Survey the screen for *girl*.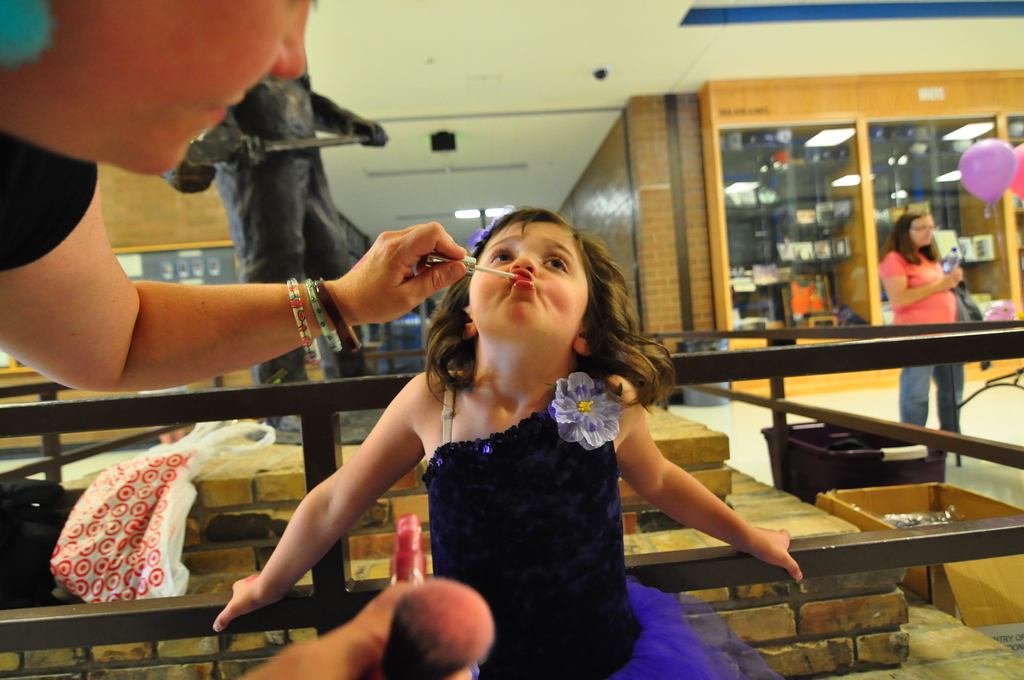
Survey found: 214/201/804/679.
